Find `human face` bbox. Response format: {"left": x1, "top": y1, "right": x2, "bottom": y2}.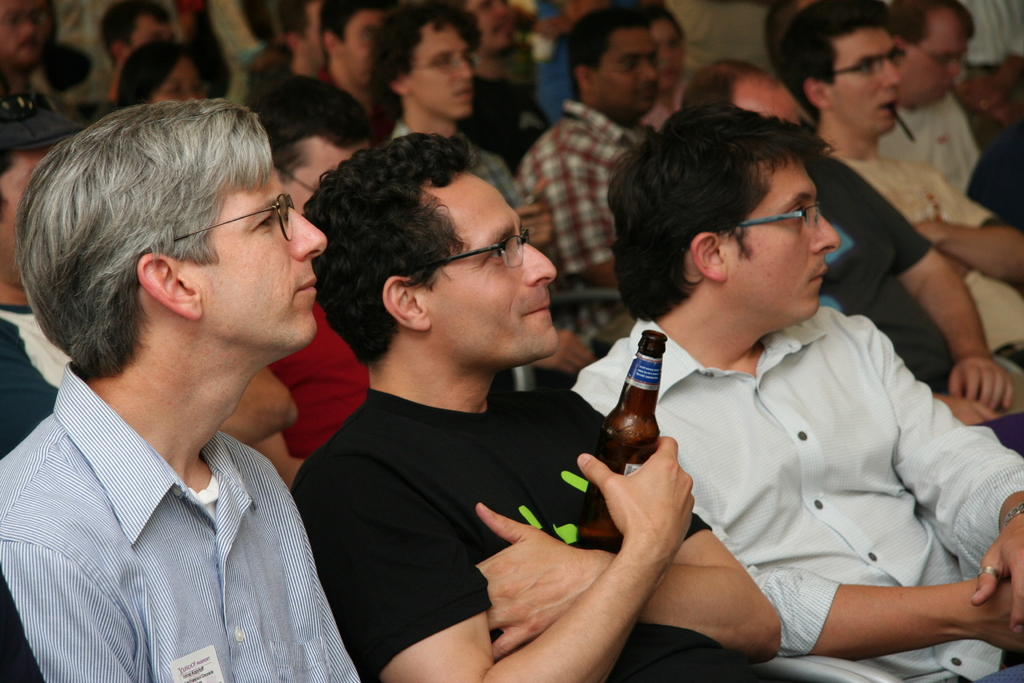
{"left": 595, "top": 31, "right": 660, "bottom": 117}.
